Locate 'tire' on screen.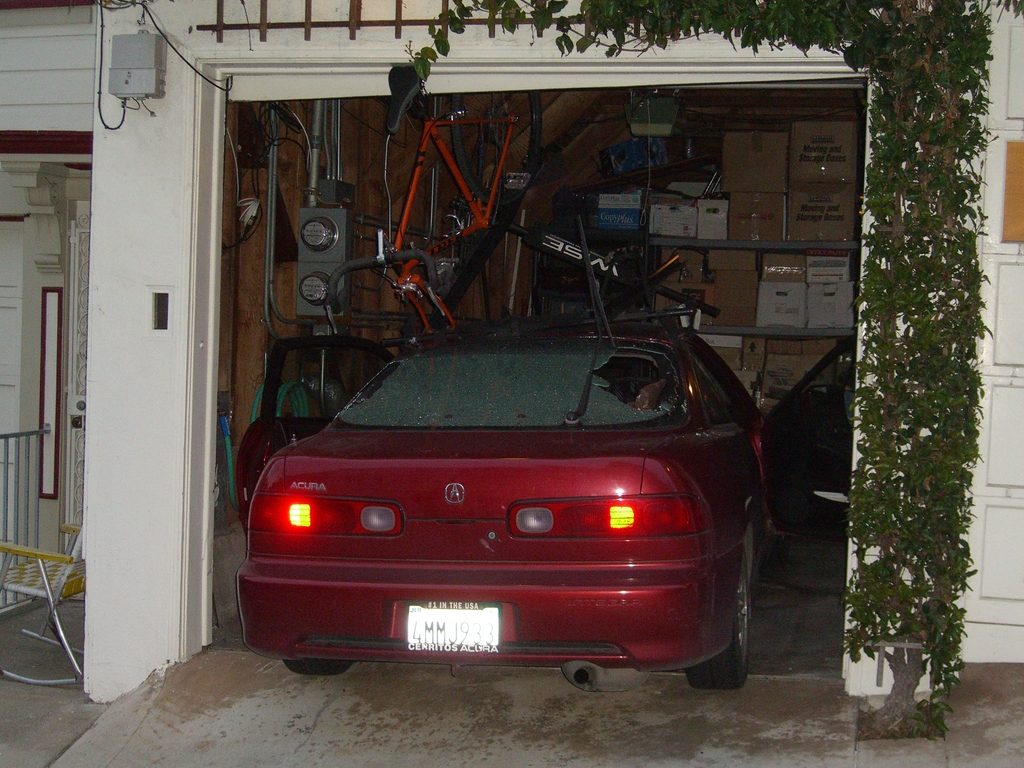
On screen at {"x1": 453, "y1": 93, "x2": 540, "y2": 202}.
